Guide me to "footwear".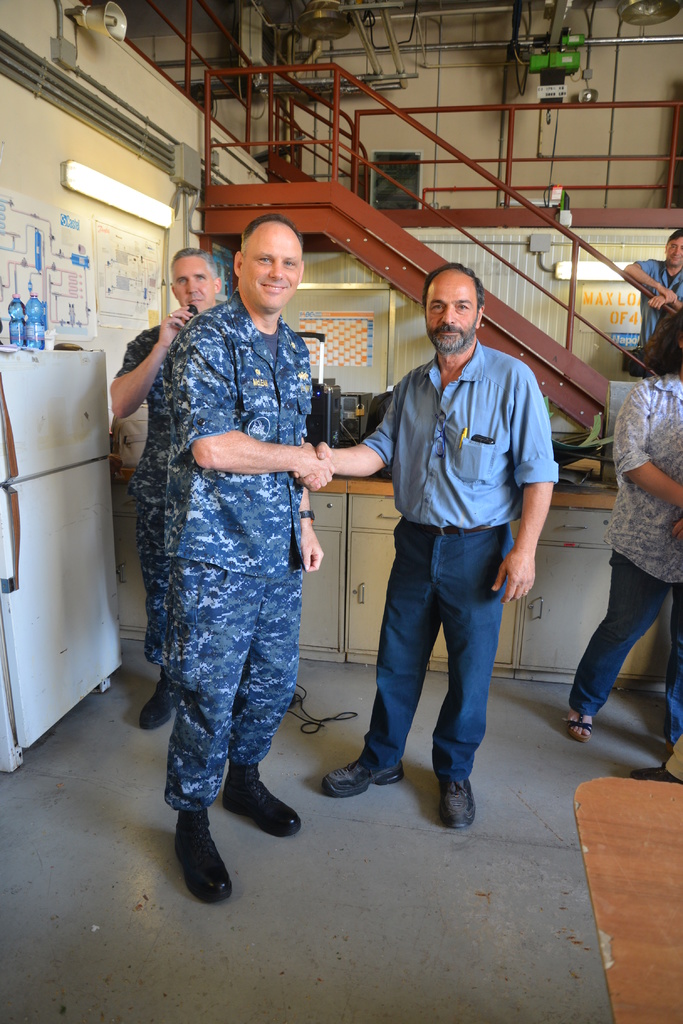
Guidance: crop(323, 757, 402, 794).
